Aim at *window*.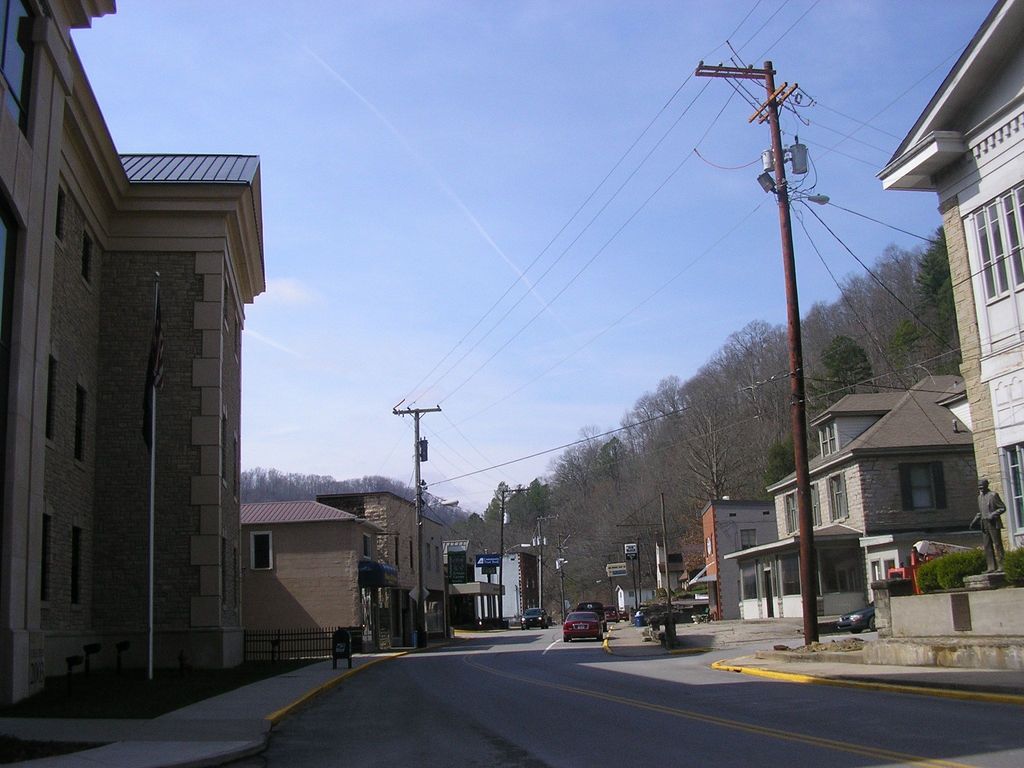
Aimed at box=[964, 185, 1023, 303].
